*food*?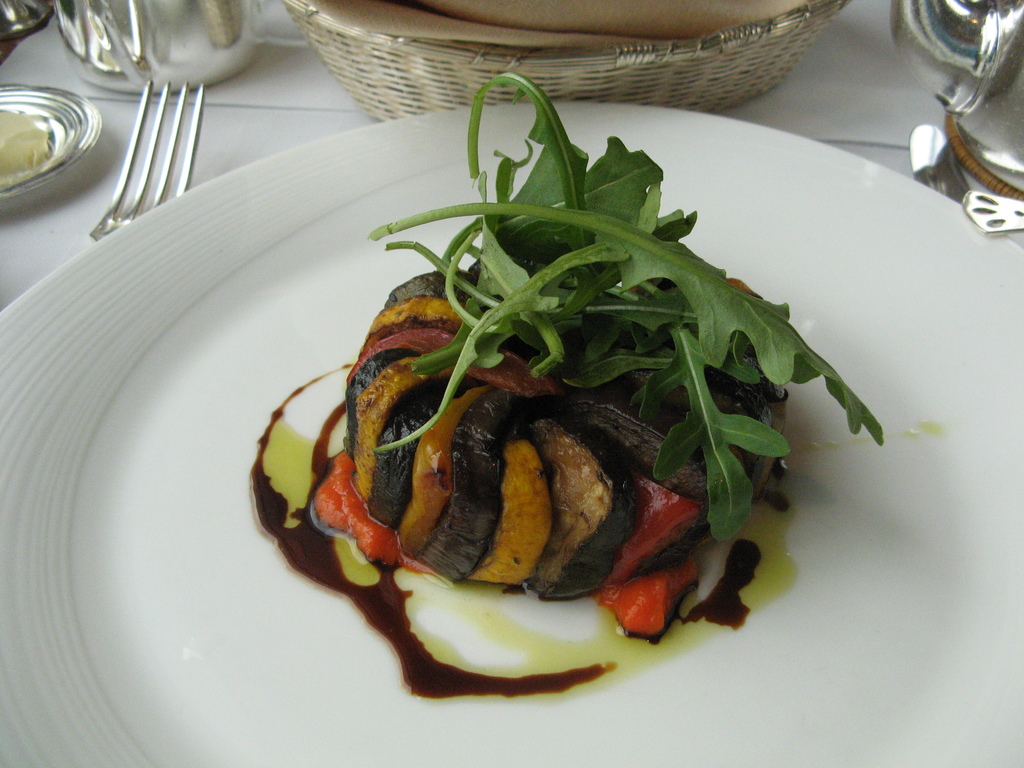
x1=0 y1=111 x2=51 y2=189
